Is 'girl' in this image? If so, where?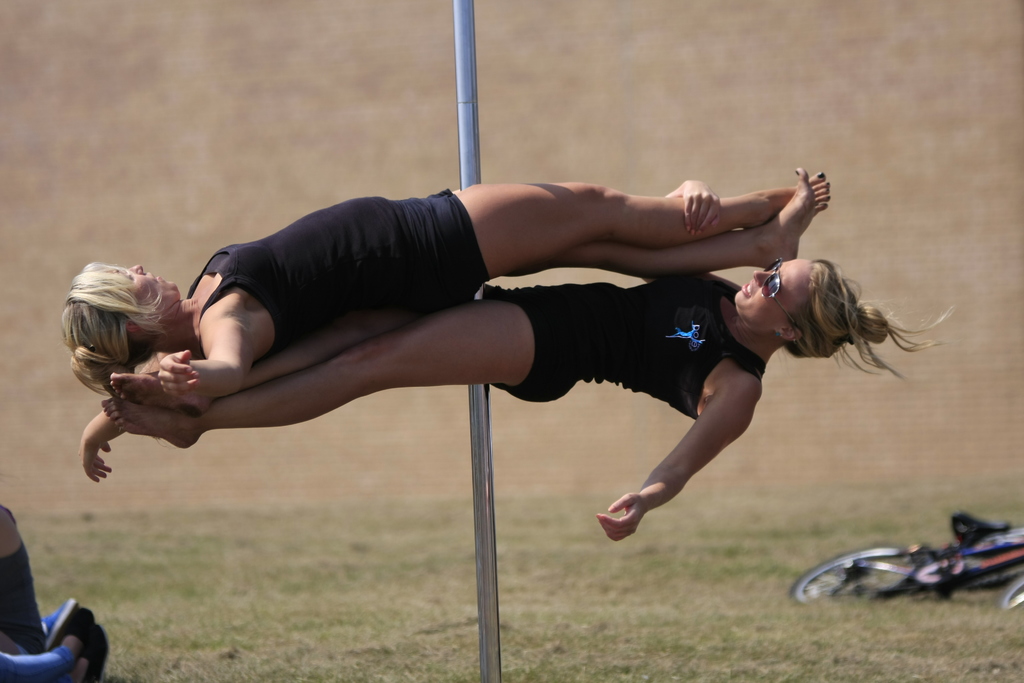
Yes, at 65, 163, 955, 541.
